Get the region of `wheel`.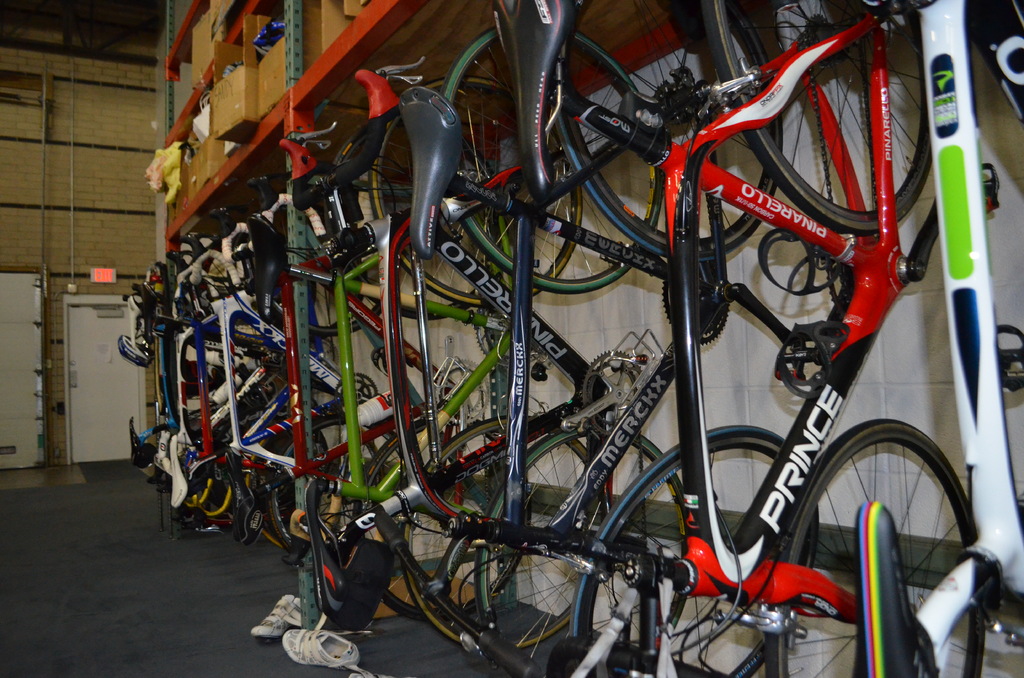
580,421,813,622.
